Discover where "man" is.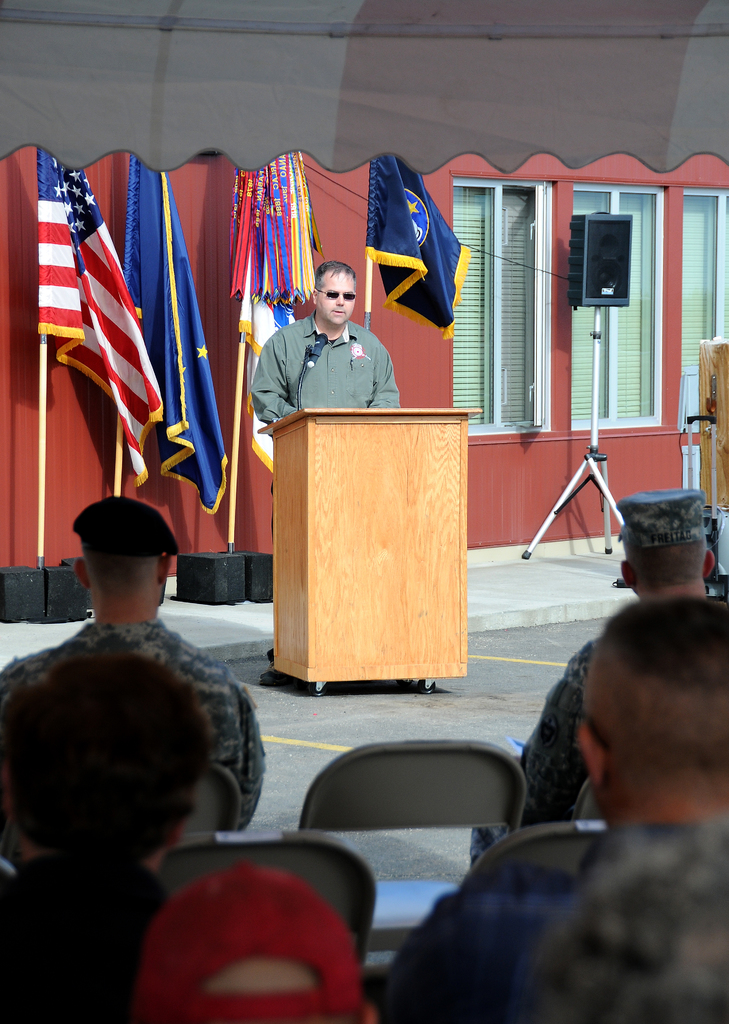
Discovered at {"left": 467, "top": 489, "right": 721, "bottom": 874}.
